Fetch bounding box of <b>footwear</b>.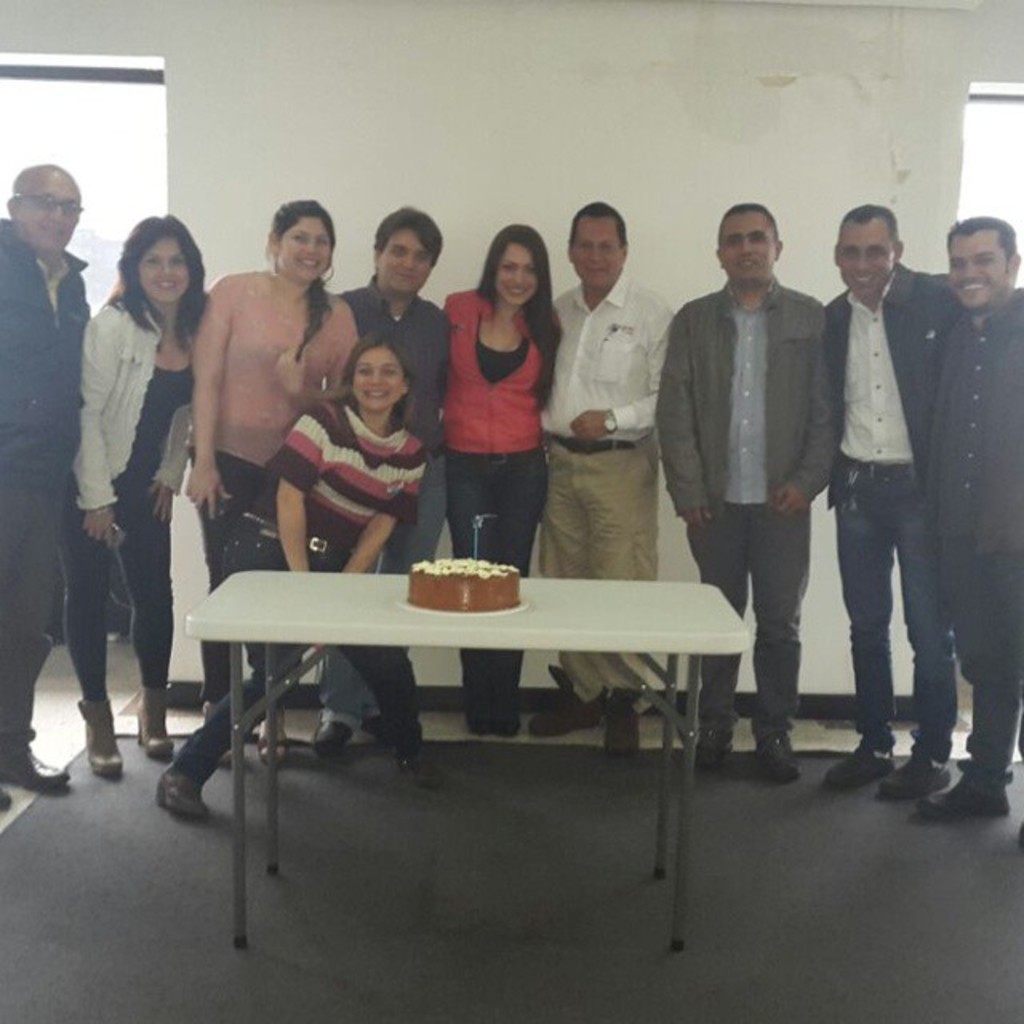
Bbox: locate(755, 730, 798, 786).
